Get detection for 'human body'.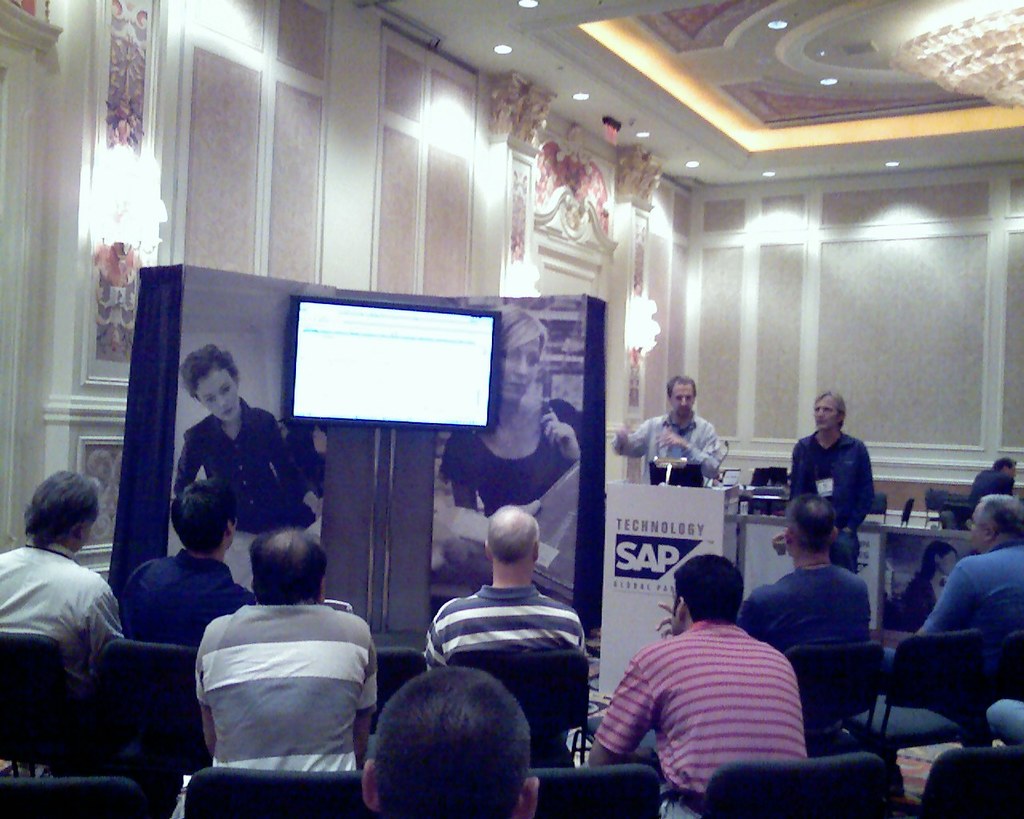
Detection: bbox=(122, 552, 256, 676).
